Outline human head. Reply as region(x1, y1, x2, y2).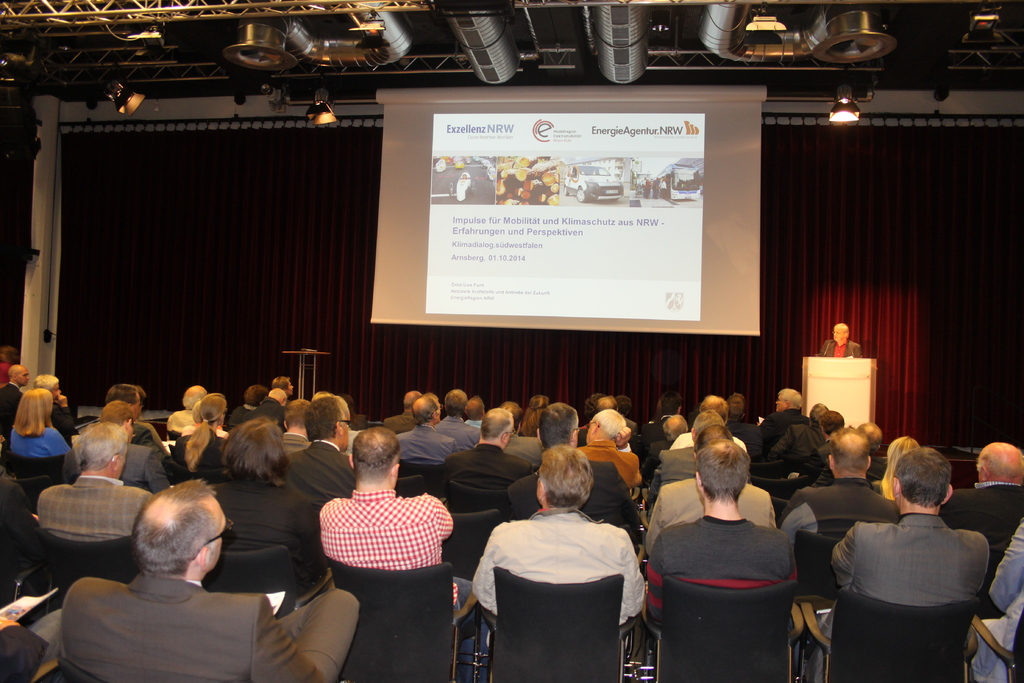
region(824, 428, 874, 475).
